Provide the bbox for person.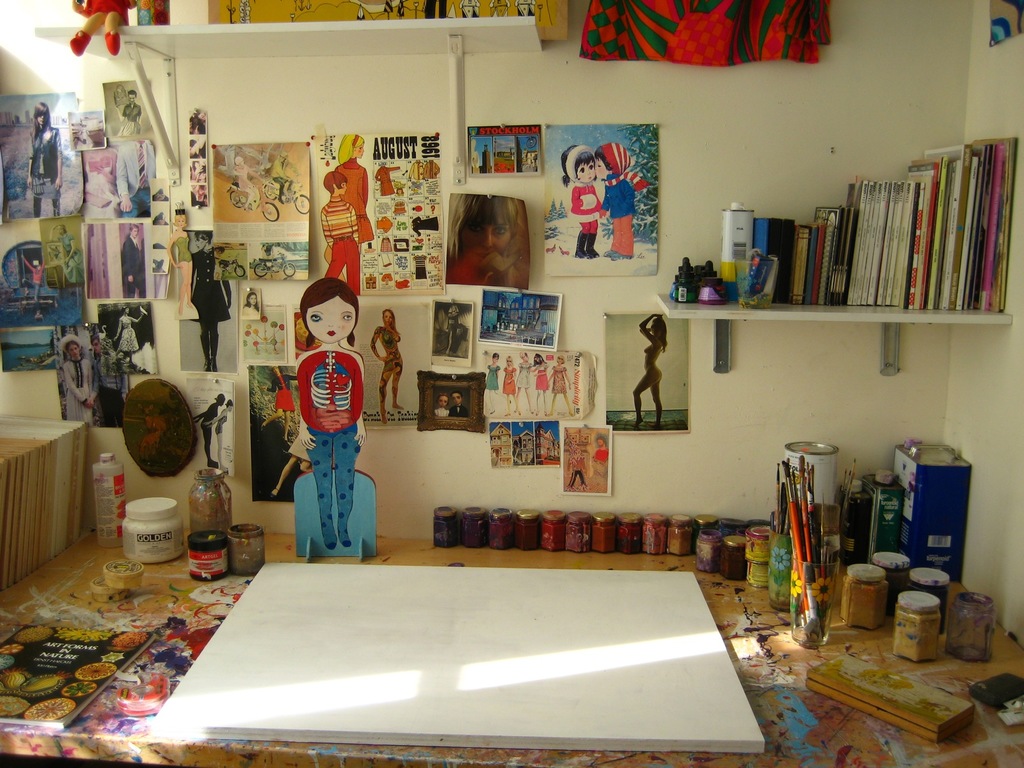
left=79, top=145, right=122, bottom=218.
